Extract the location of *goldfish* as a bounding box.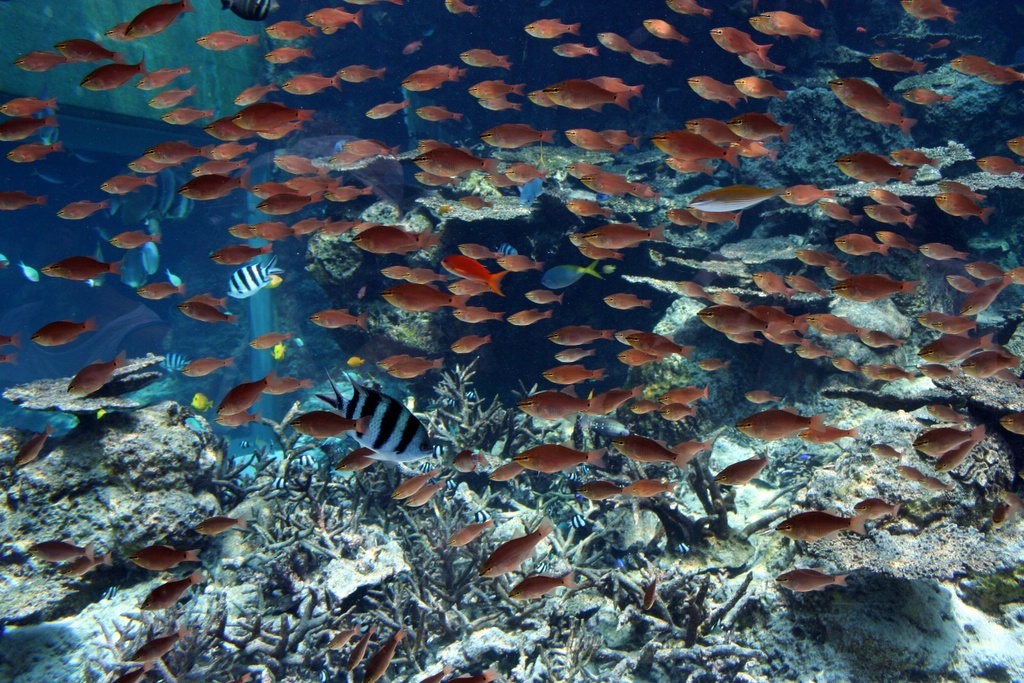
detection(1004, 137, 1023, 158).
